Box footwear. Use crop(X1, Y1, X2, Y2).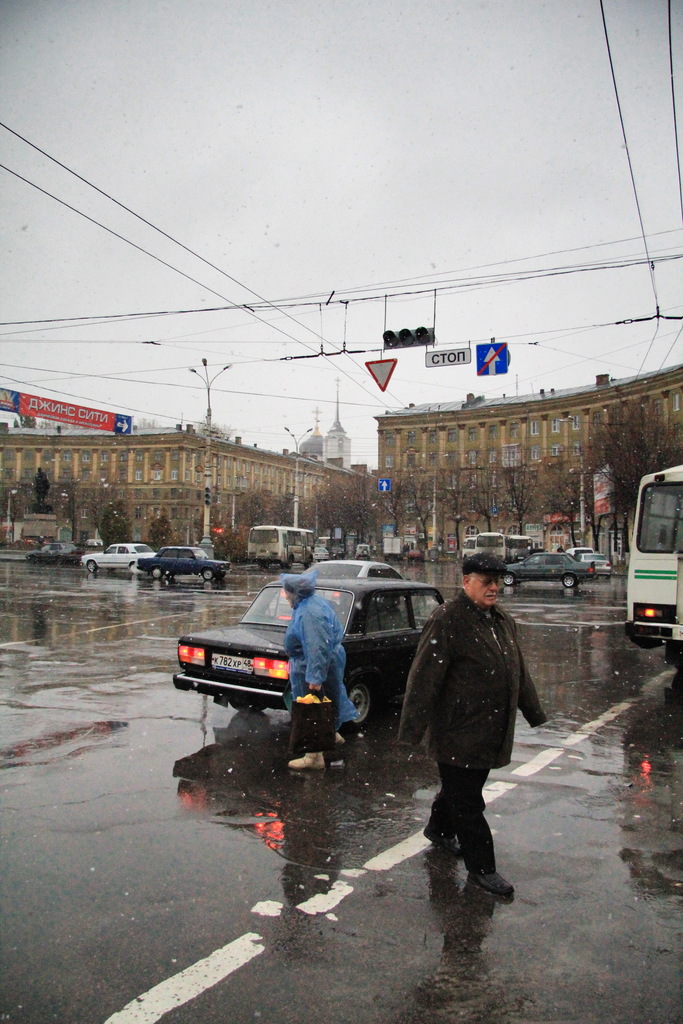
crop(461, 860, 518, 908).
